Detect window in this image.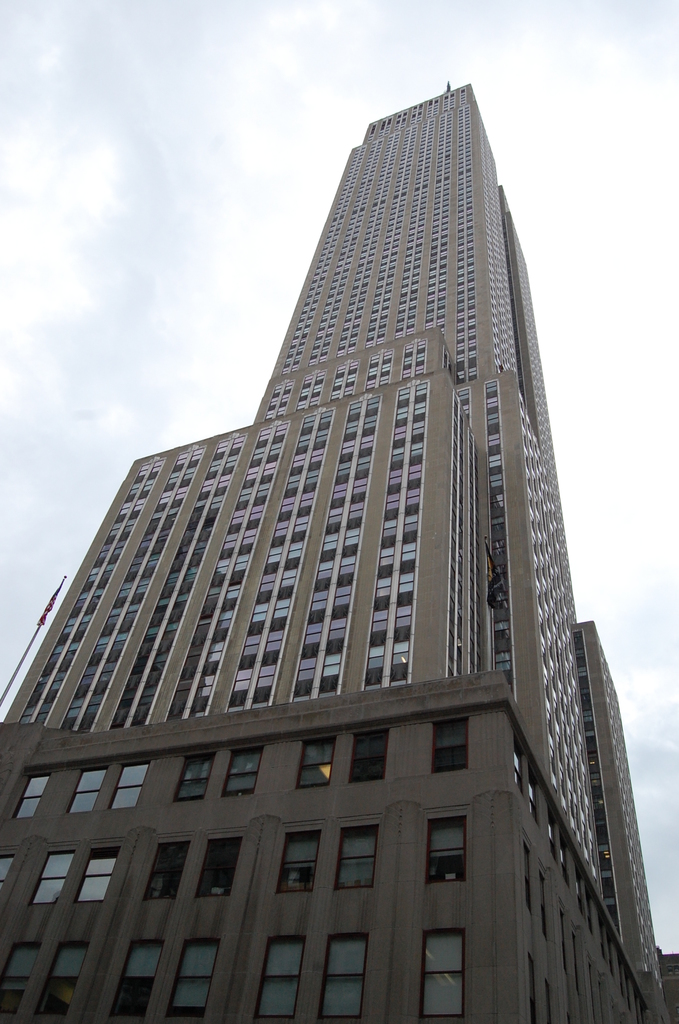
Detection: left=0, top=860, right=15, bottom=893.
